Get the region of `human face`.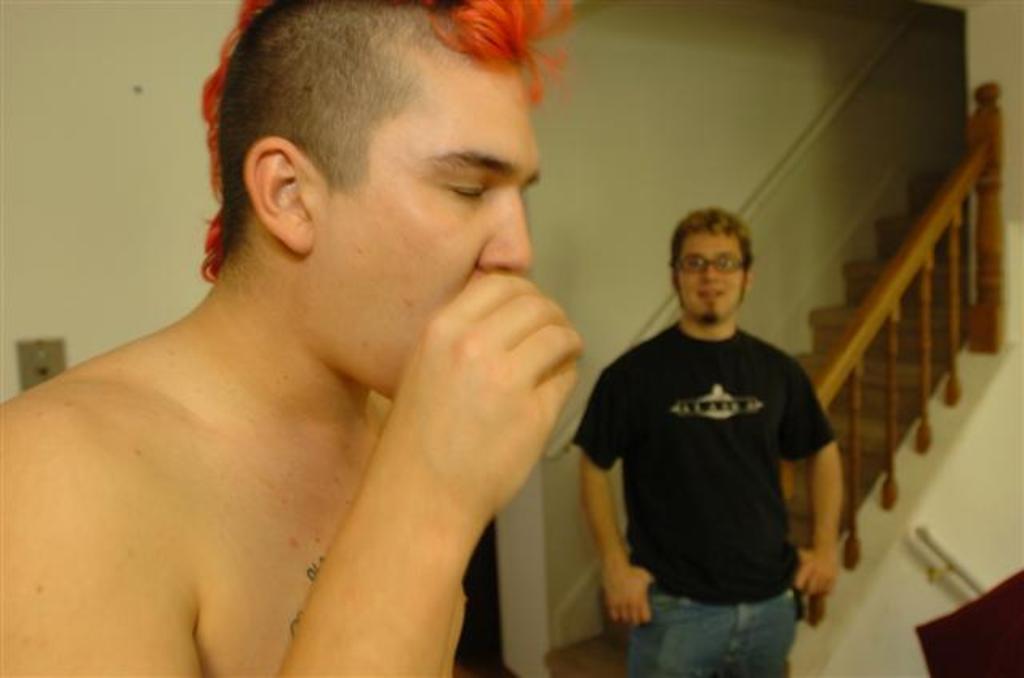
[677, 233, 738, 318].
